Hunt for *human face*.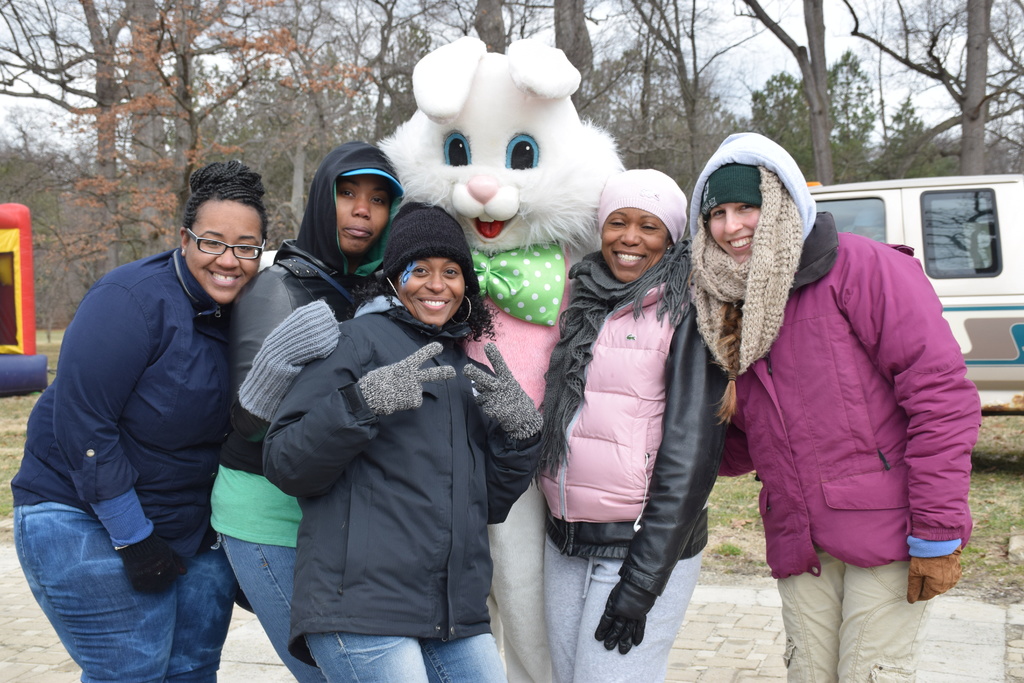
Hunted down at {"x1": 604, "y1": 206, "x2": 664, "y2": 286}.
